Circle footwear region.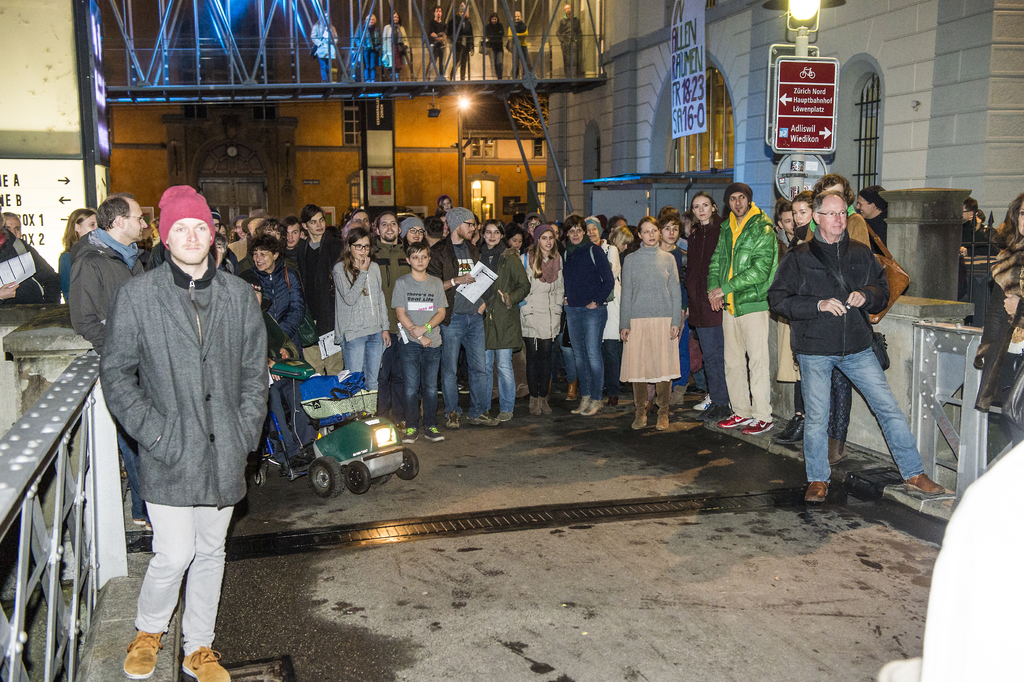
Region: <box>179,640,231,681</box>.
